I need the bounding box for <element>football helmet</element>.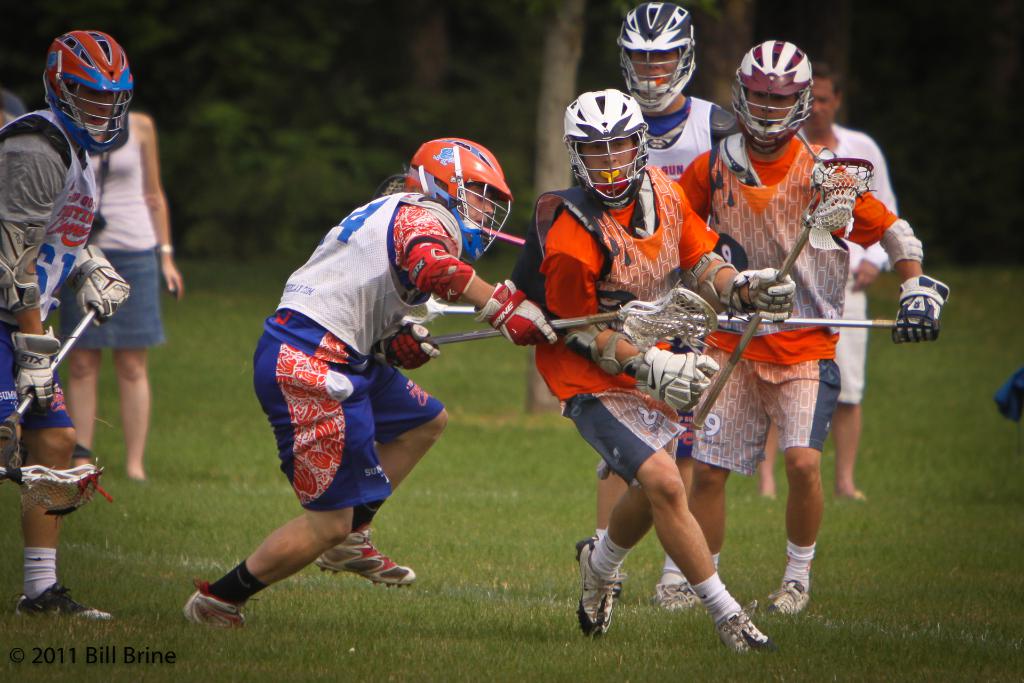
Here it is: BBox(558, 89, 647, 216).
